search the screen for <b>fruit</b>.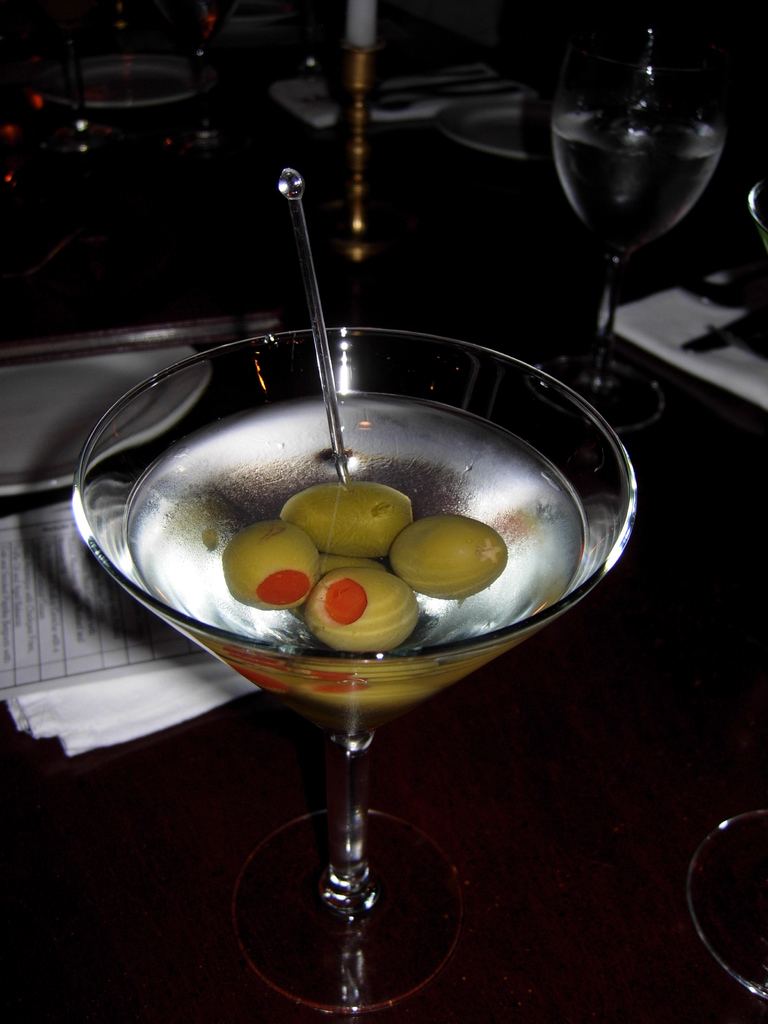
Found at box=[401, 513, 508, 600].
